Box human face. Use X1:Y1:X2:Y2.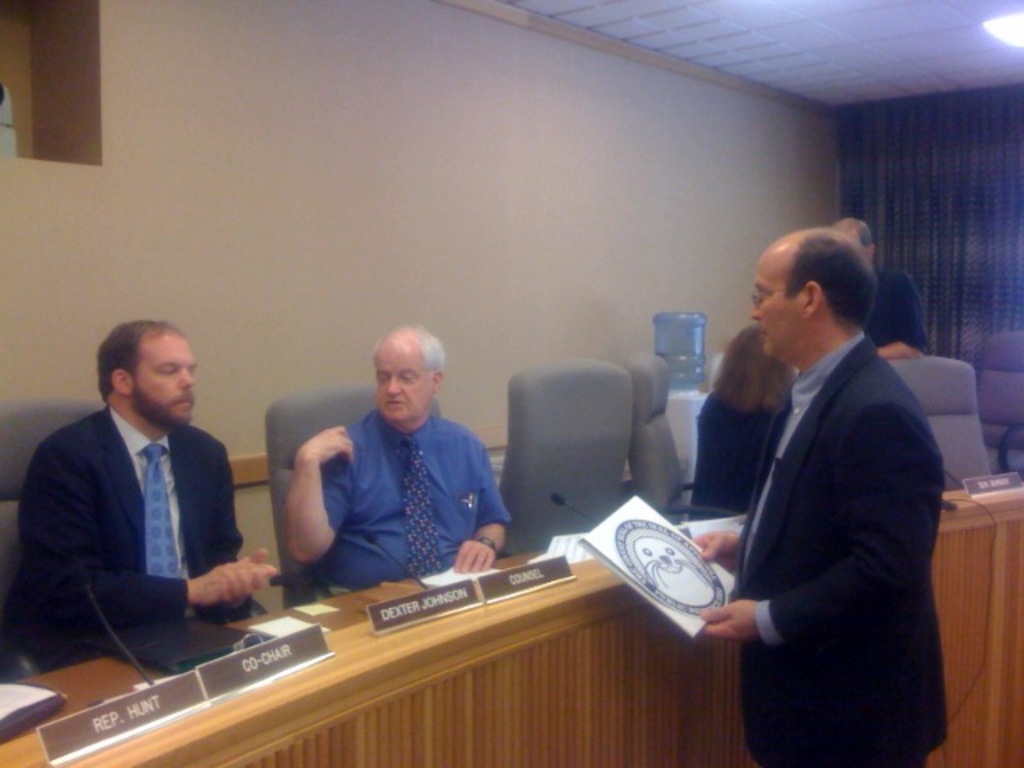
750:253:805:355.
